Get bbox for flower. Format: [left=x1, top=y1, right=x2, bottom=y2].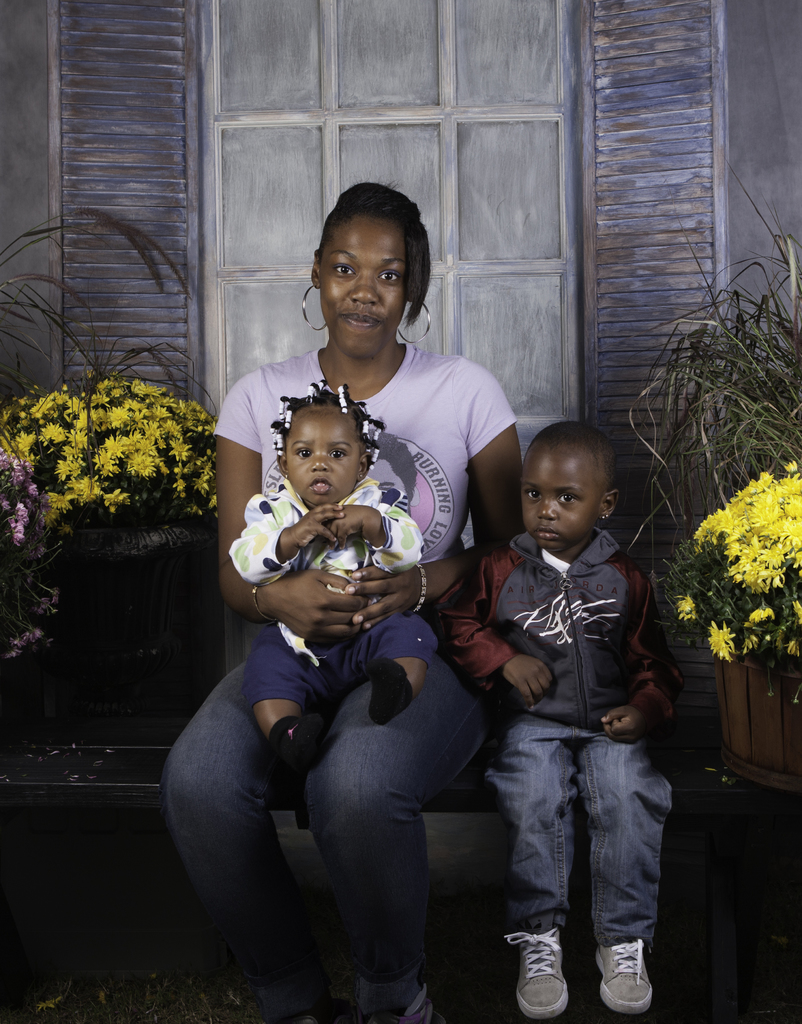
[left=709, top=622, right=742, bottom=660].
